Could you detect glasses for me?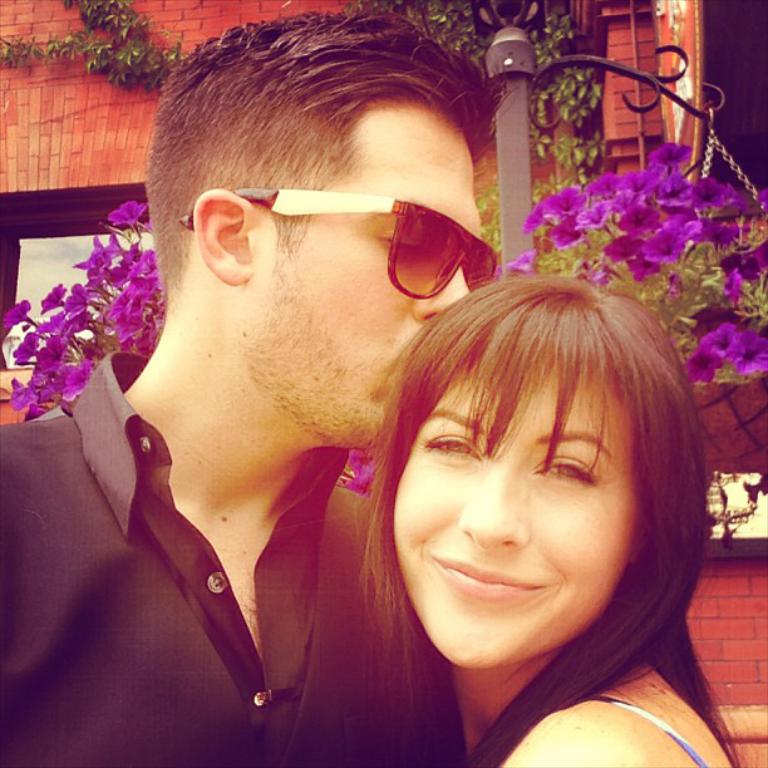
Detection result: (182, 161, 517, 290).
